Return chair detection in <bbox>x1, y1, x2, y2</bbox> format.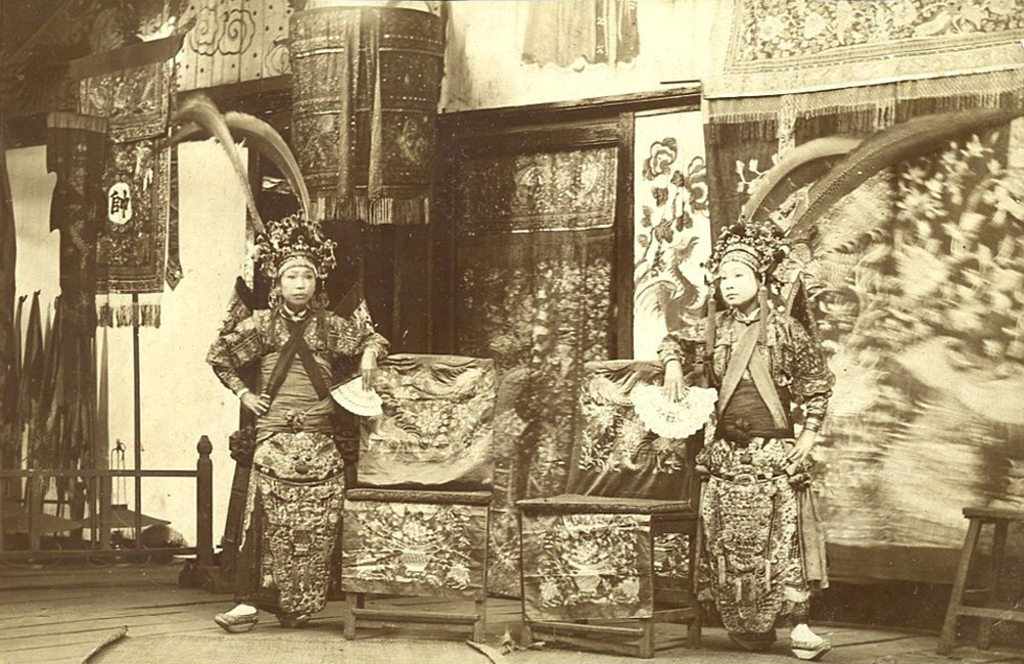
<bbox>331, 360, 494, 650</bbox>.
